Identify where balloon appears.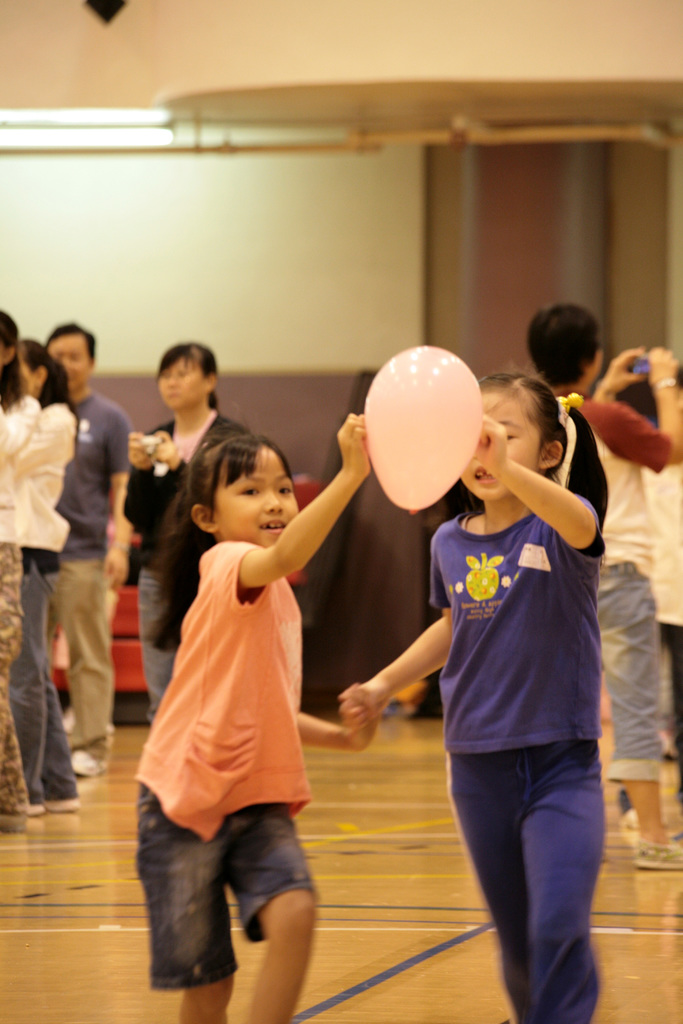
Appears at 363,344,486,511.
